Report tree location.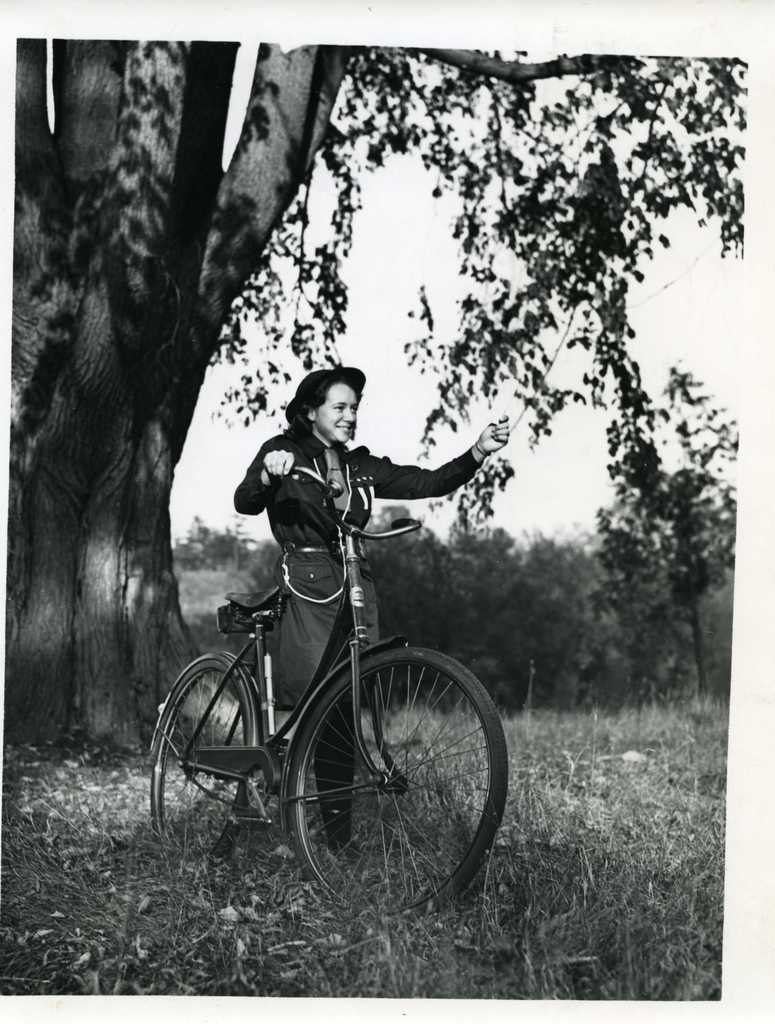
Report: Rect(6, 40, 748, 761).
